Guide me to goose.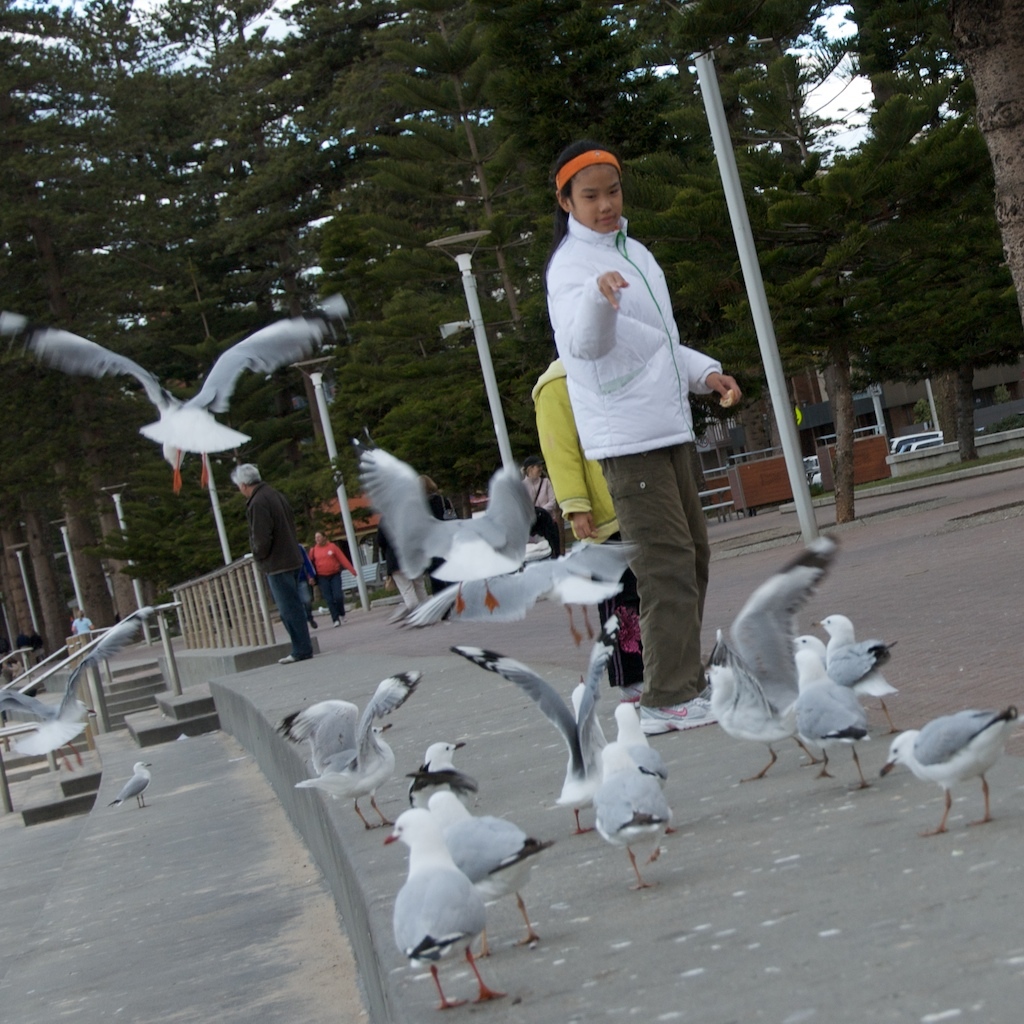
Guidance: (706, 538, 834, 777).
